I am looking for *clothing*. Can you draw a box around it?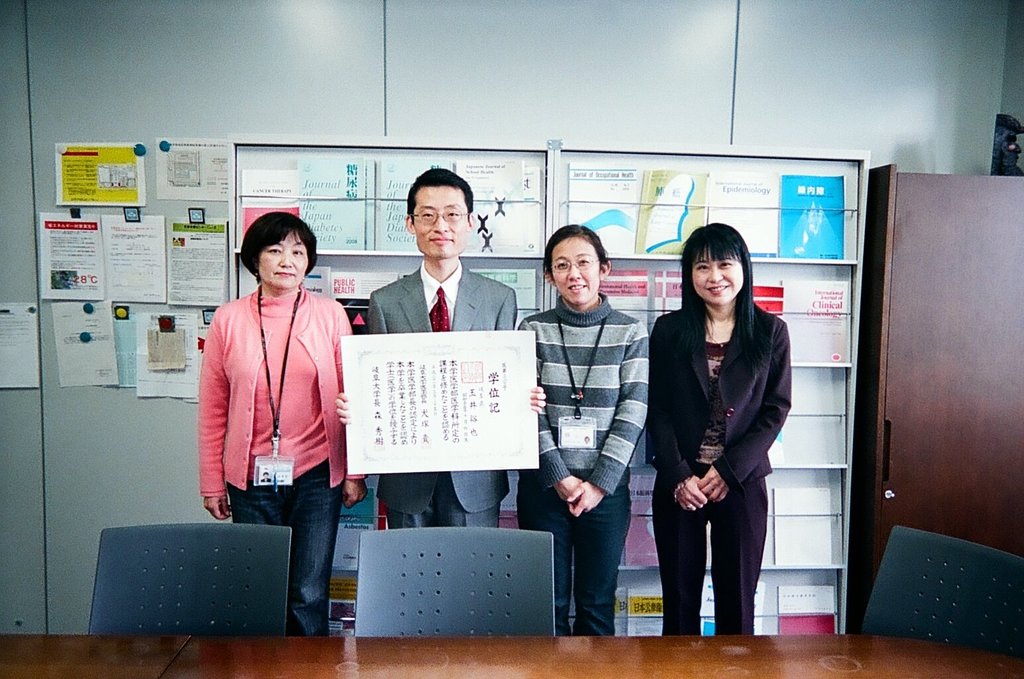
Sure, the bounding box is BBox(363, 278, 521, 515).
